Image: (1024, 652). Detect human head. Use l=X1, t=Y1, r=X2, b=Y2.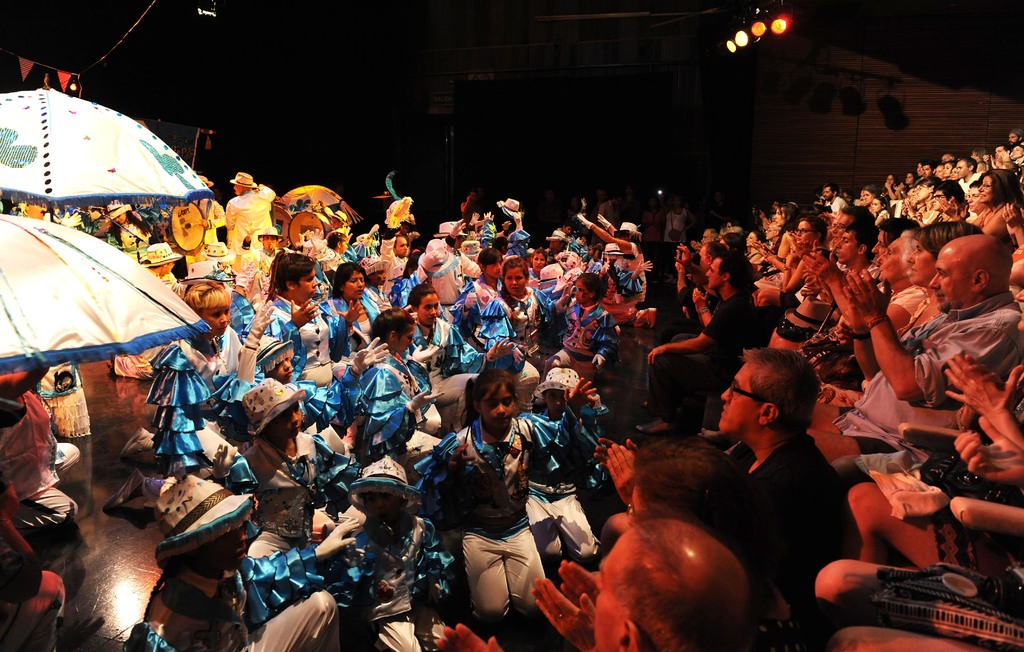
l=329, t=210, r=349, b=224.
